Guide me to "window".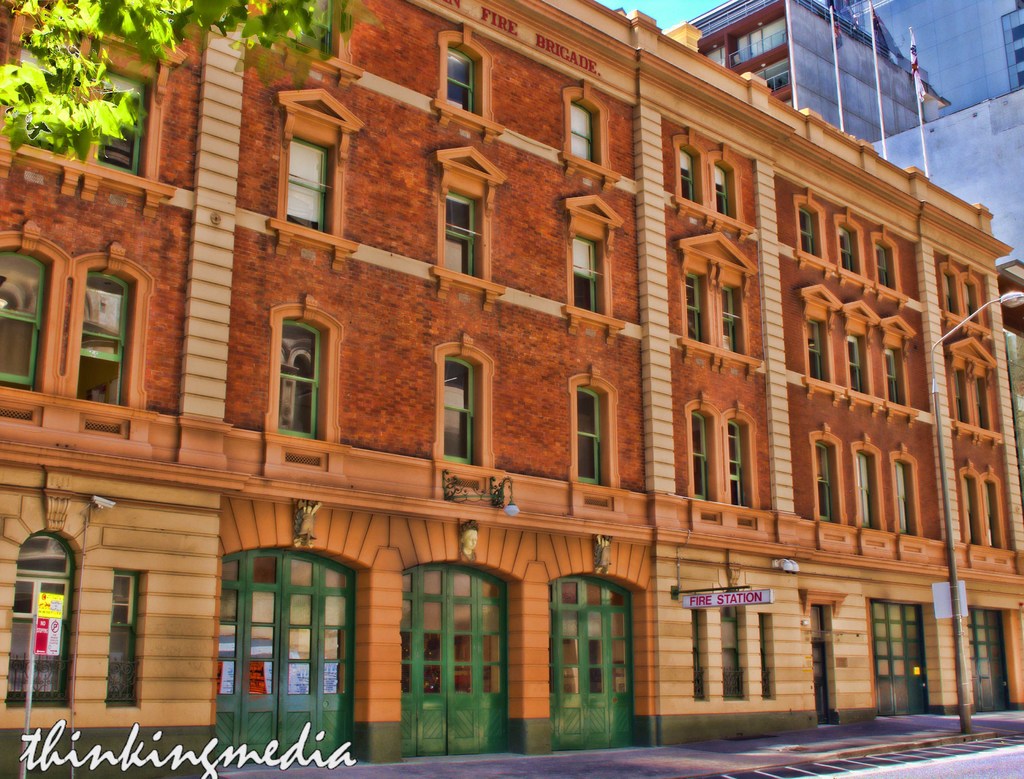
Guidance: 727,420,742,504.
